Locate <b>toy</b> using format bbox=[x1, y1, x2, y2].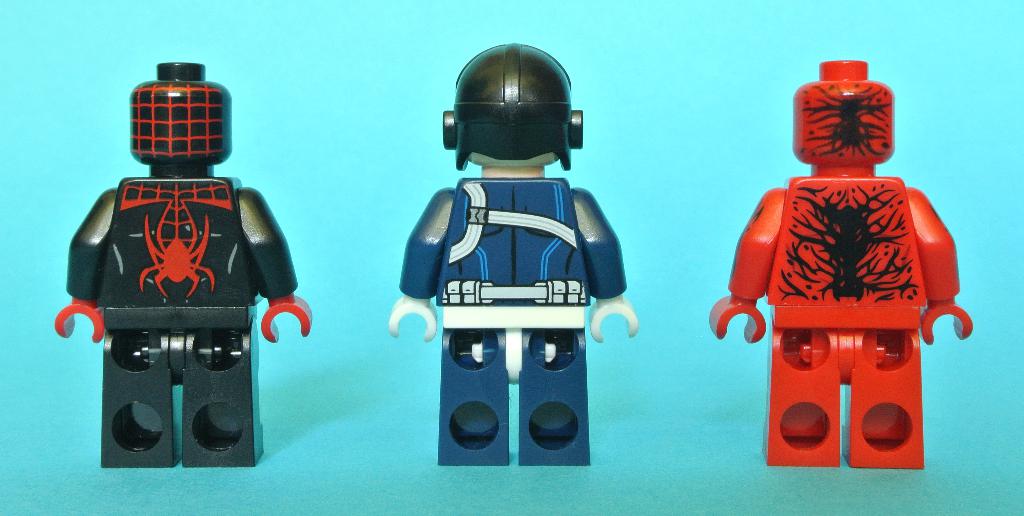
bbox=[388, 35, 643, 474].
